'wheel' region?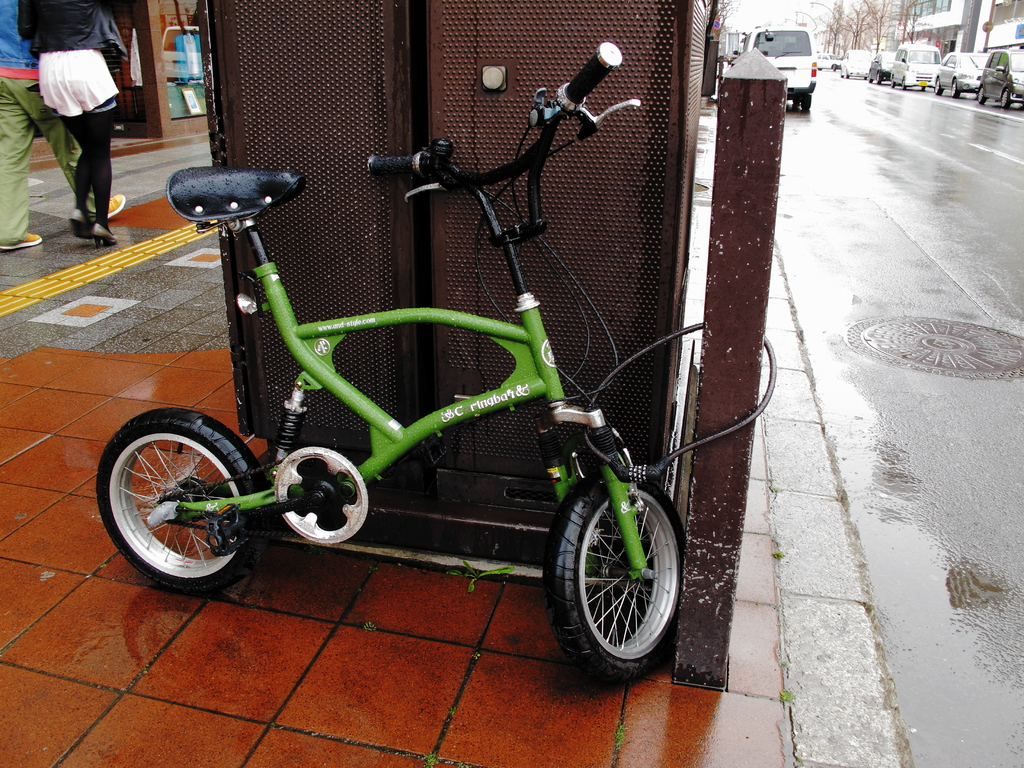
left=92, top=410, right=271, bottom=595
